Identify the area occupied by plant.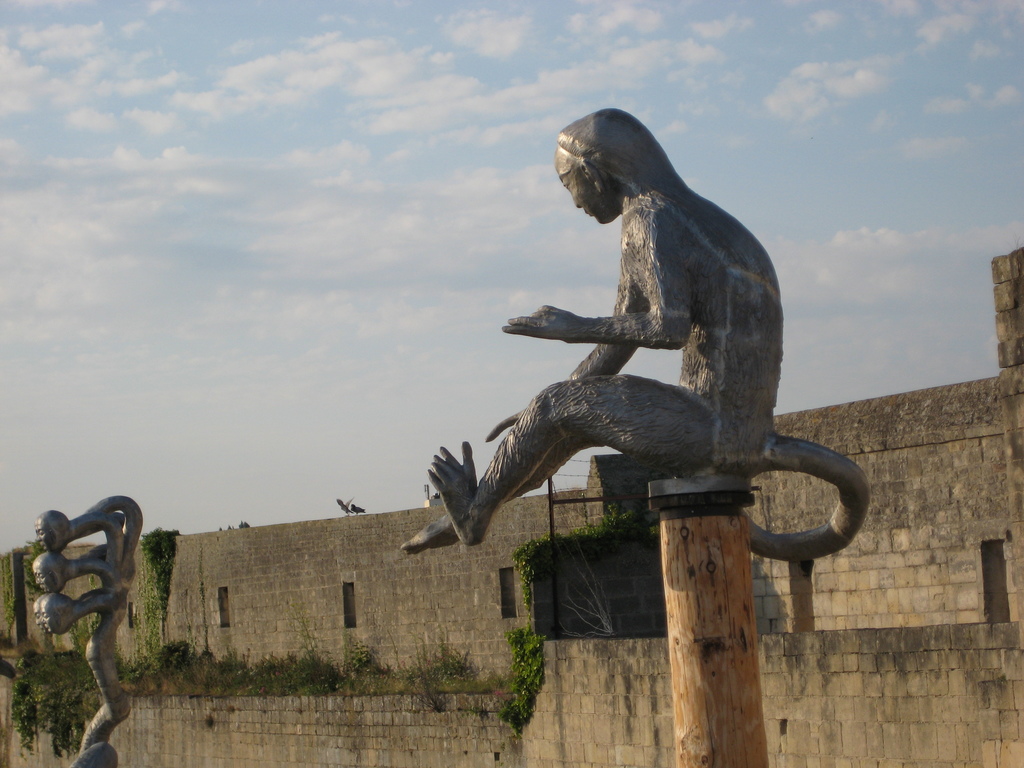
Area: <bbox>410, 651, 451, 712</bbox>.
